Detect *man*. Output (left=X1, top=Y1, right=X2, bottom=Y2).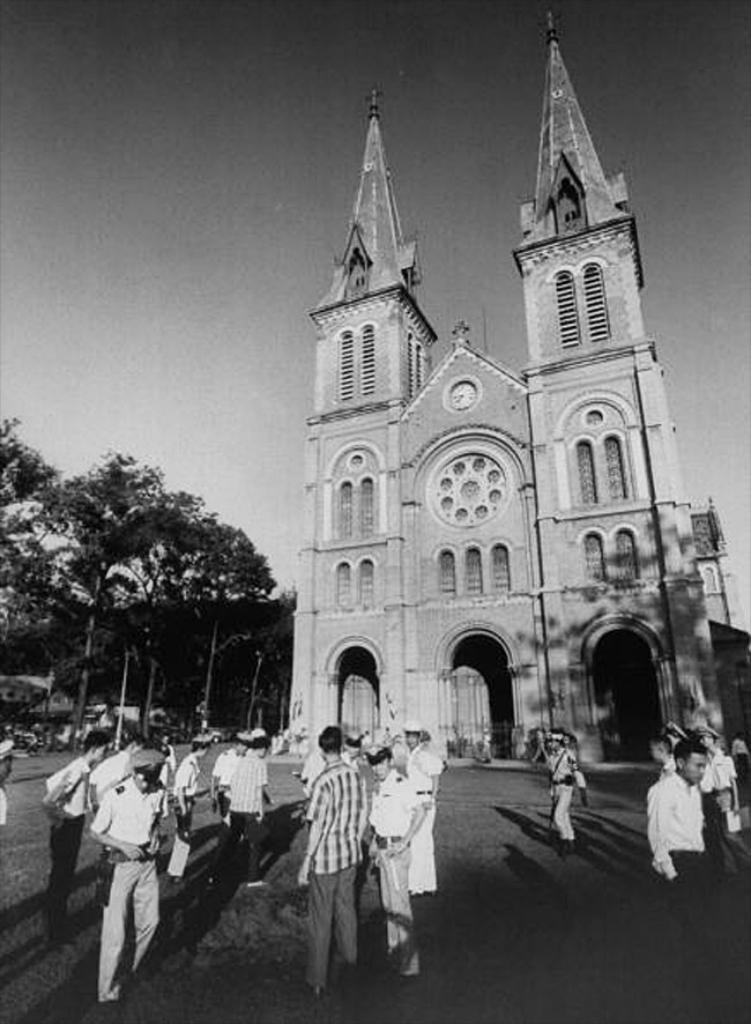
(left=206, top=736, right=273, bottom=893).
